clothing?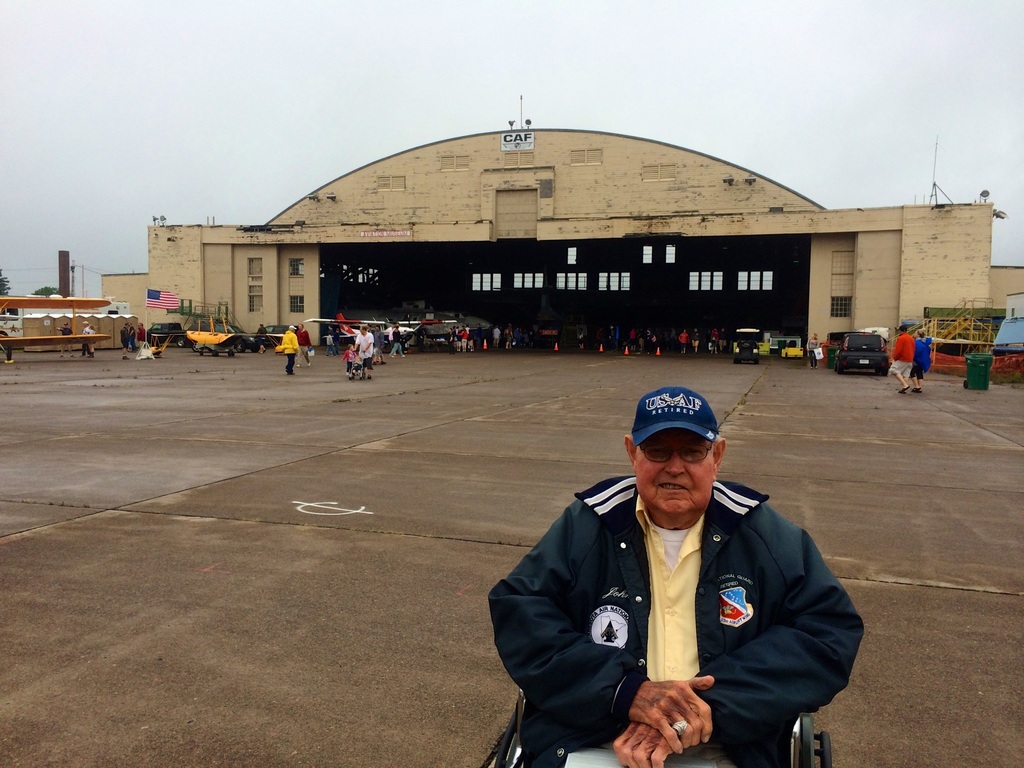
369 328 386 356
